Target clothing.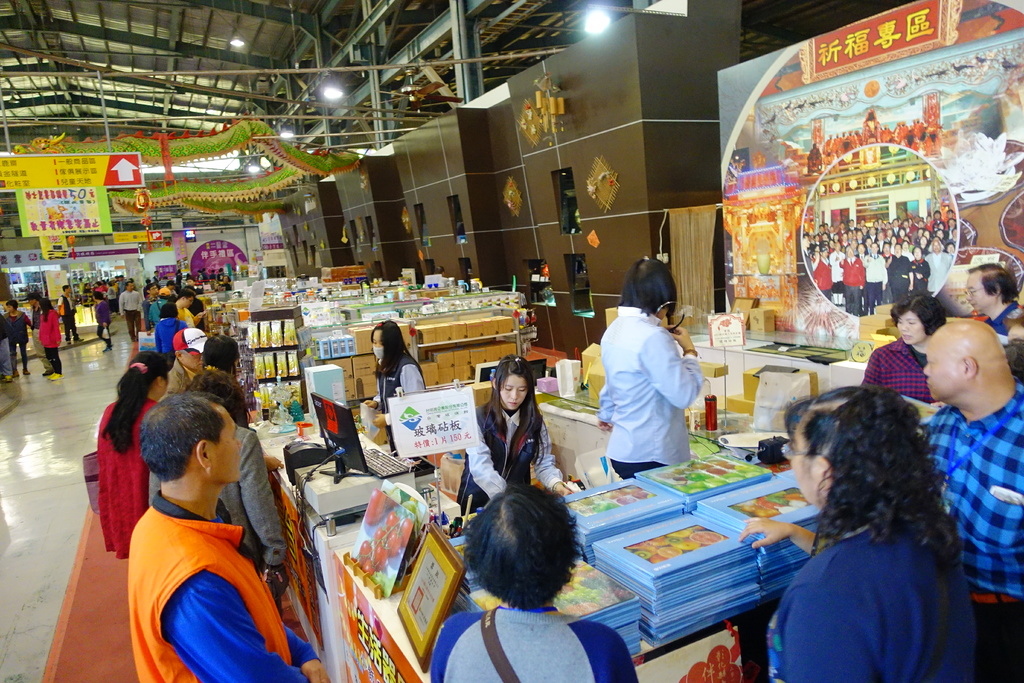
Target region: <bbox>428, 604, 638, 682</bbox>.
